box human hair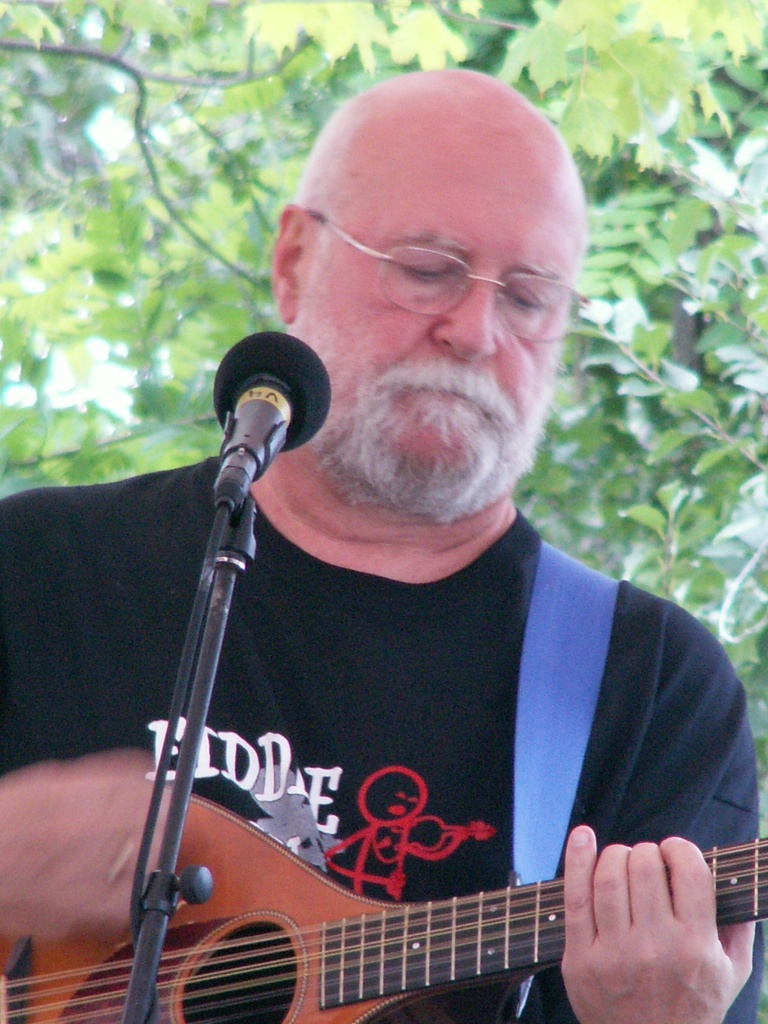
298:58:591:245
